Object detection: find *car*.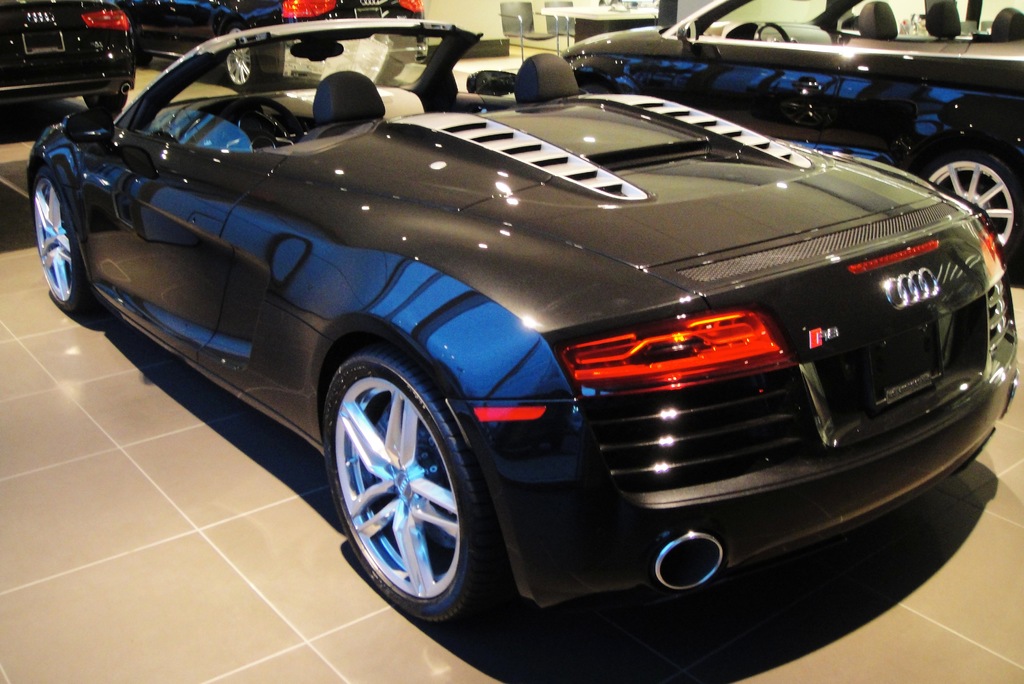
bbox=[0, 0, 134, 112].
